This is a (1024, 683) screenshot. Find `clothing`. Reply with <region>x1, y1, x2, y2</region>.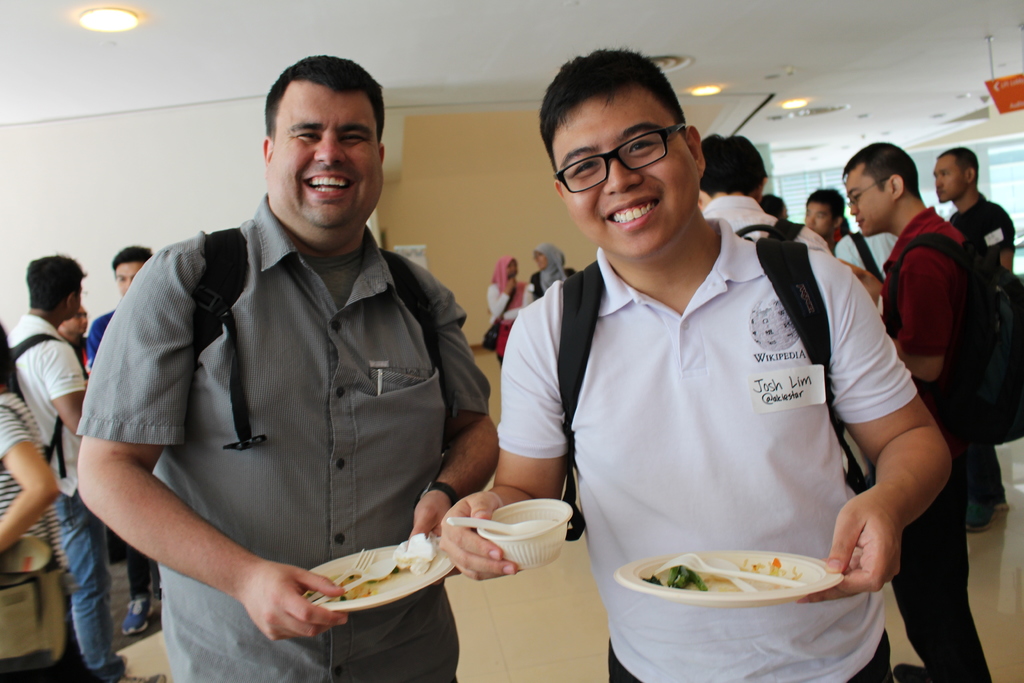
<region>522, 240, 588, 304</region>.
